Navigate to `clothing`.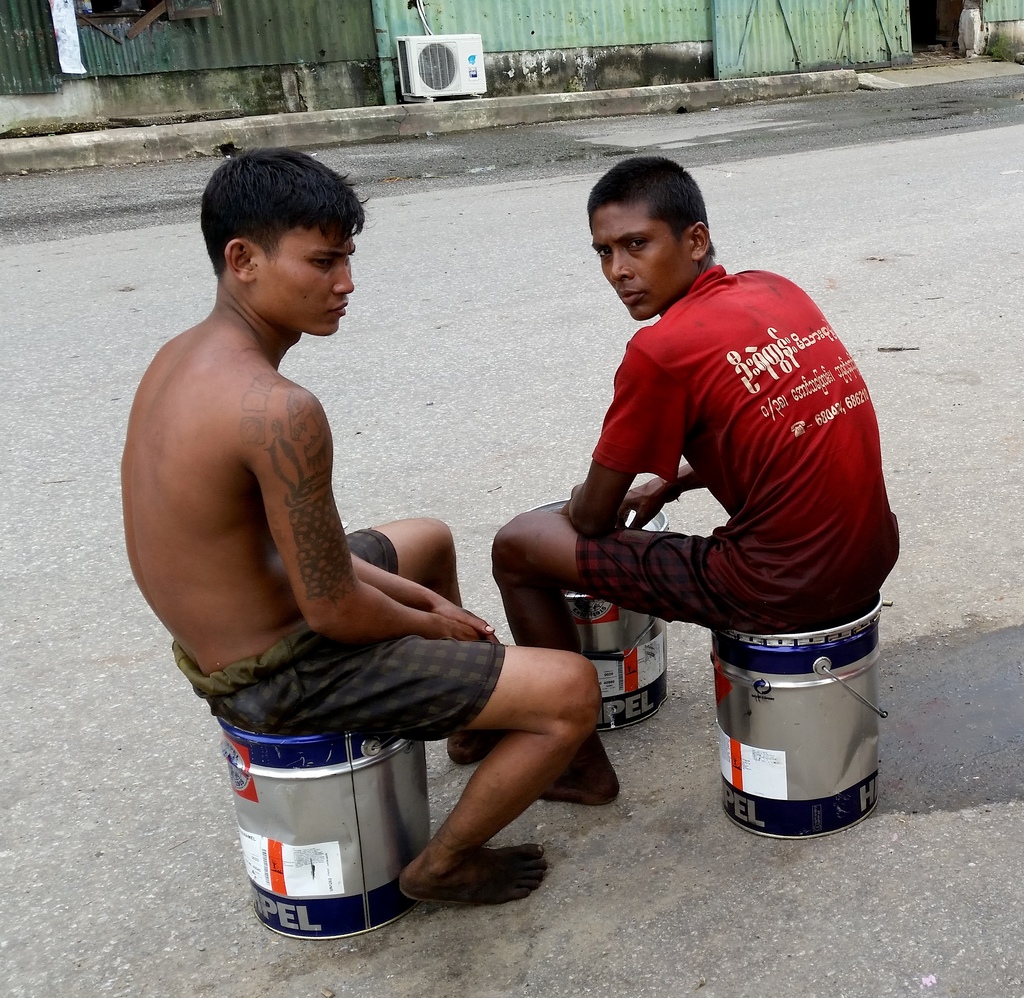
Navigation target: (left=570, top=245, right=920, bottom=658).
